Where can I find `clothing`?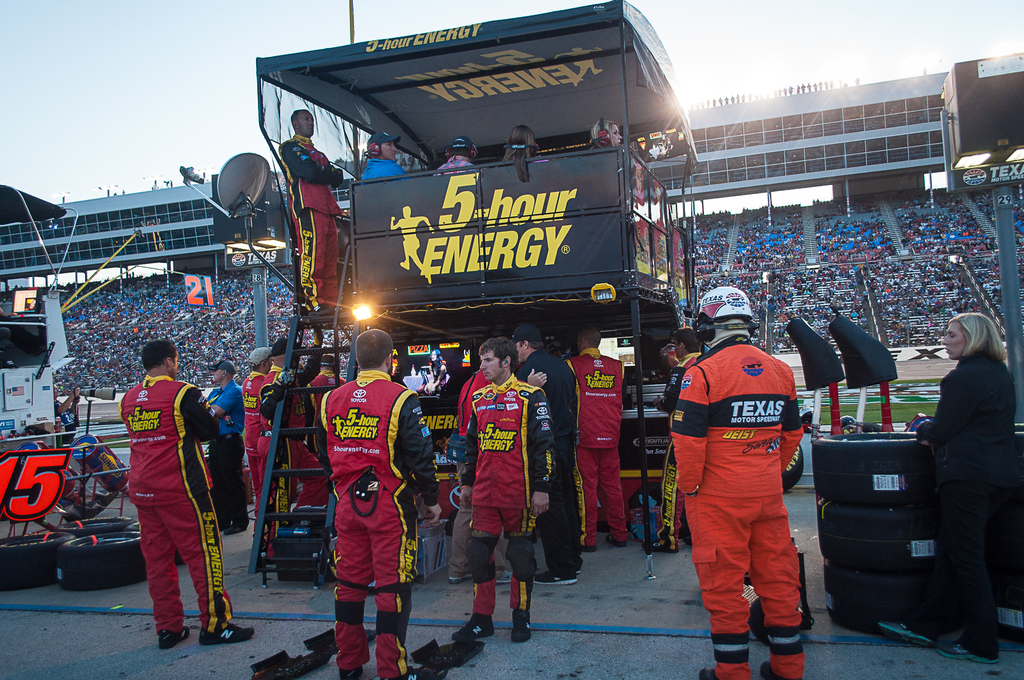
You can find it at detection(678, 310, 826, 640).
